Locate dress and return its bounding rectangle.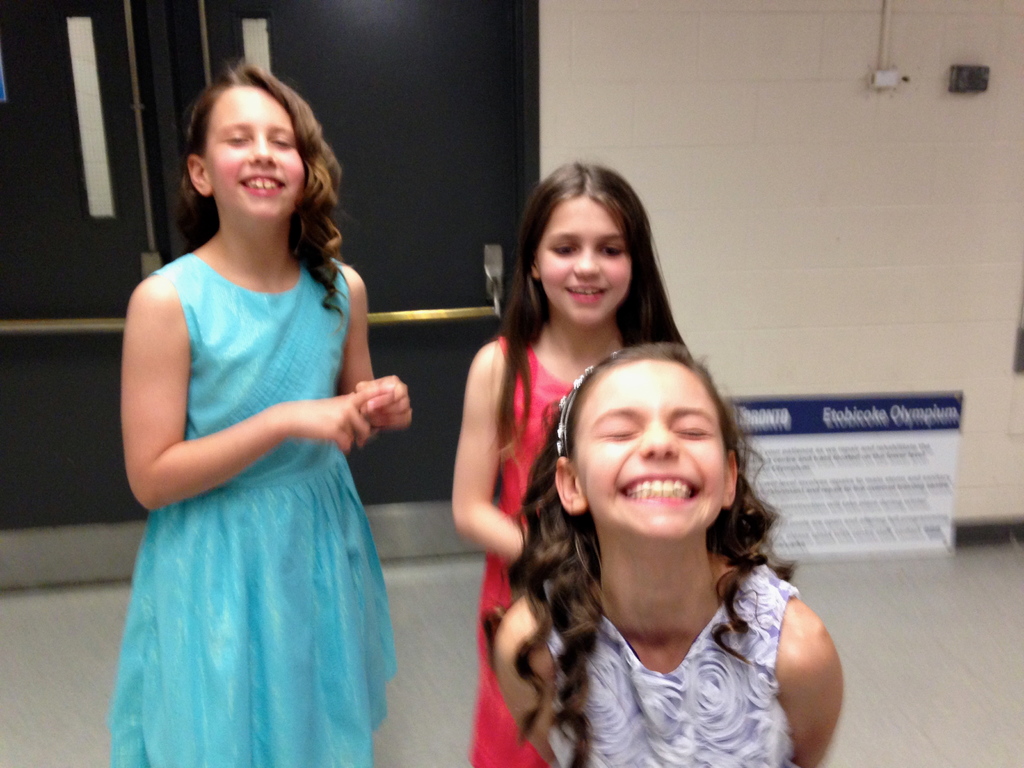
locate(464, 336, 573, 767).
